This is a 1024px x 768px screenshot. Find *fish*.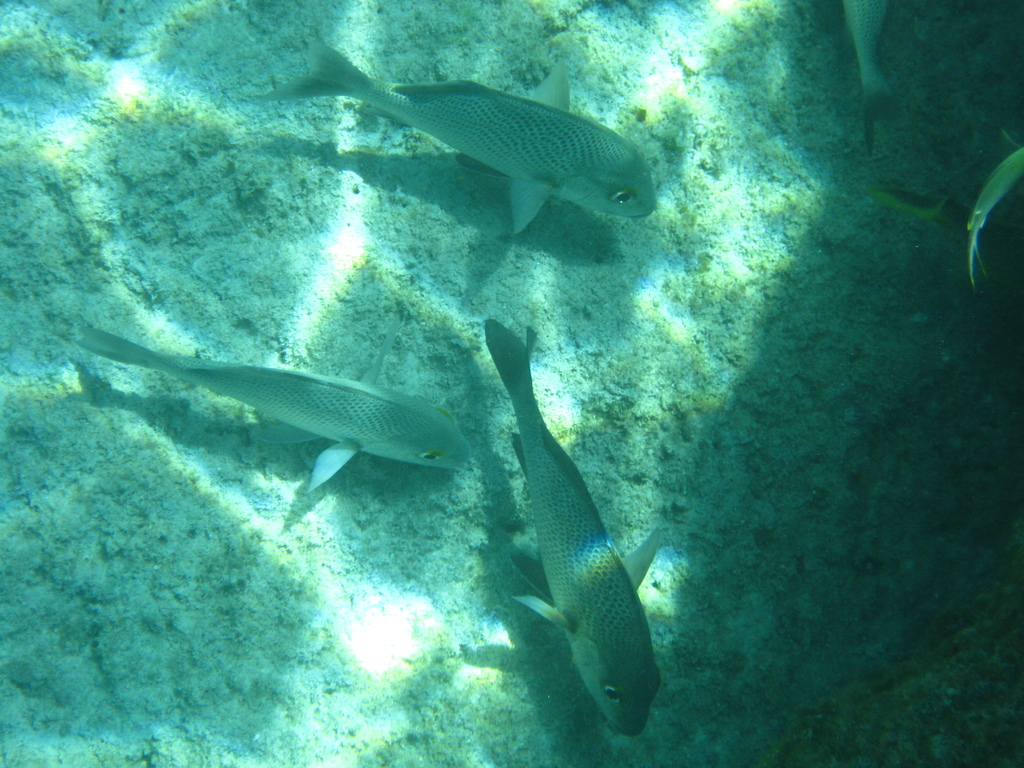
Bounding box: {"left": 847, "top": 0, "right": 895, "bottom": 143}.
